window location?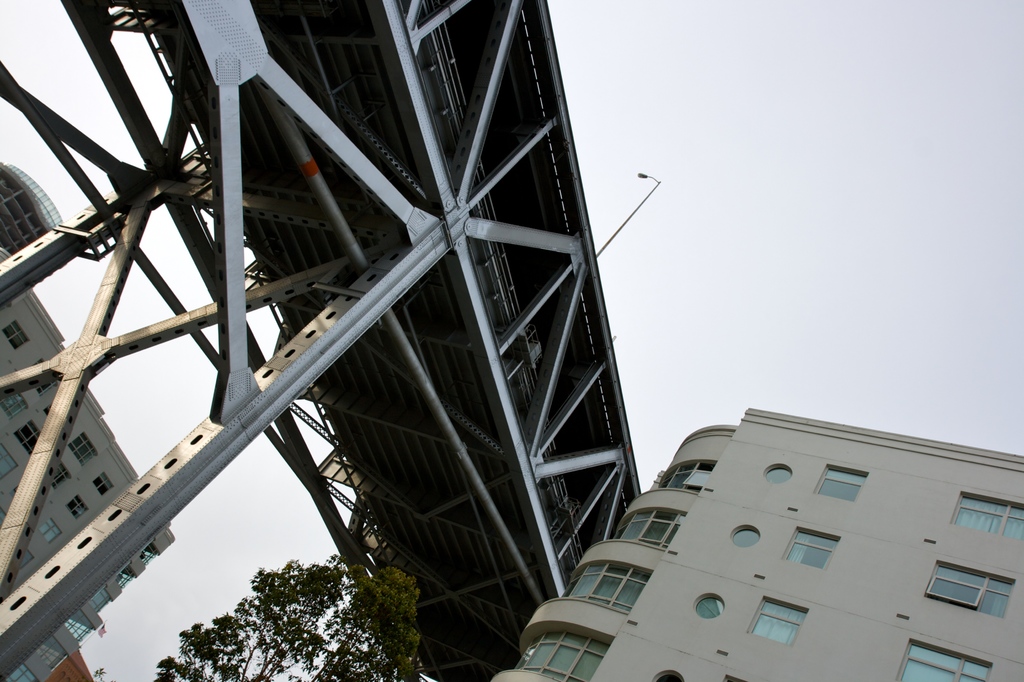
box=[956, 498, 1023, 539]
